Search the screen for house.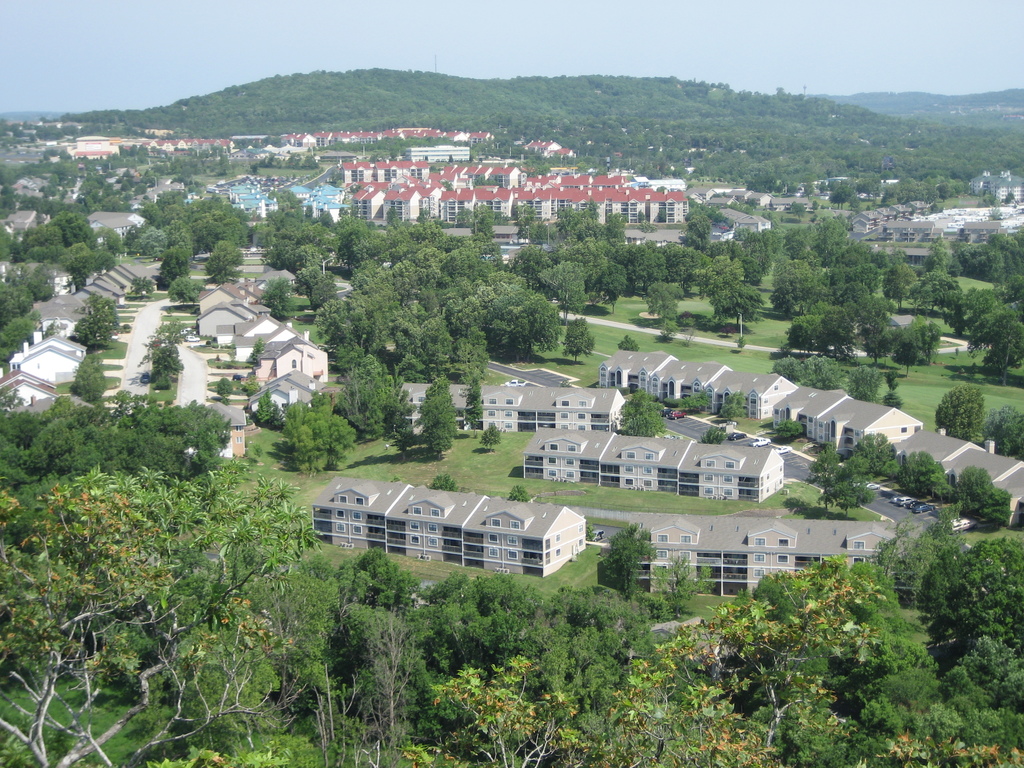
Found at (988, 163, 1023, 207).
